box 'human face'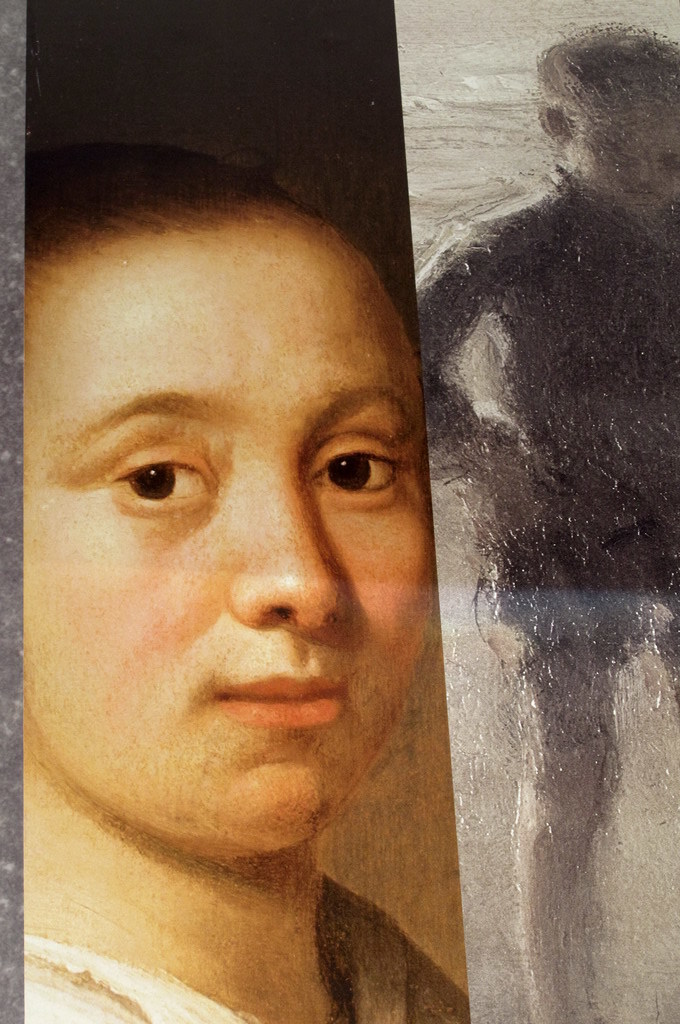
rect(14, 224, 442, 857)
